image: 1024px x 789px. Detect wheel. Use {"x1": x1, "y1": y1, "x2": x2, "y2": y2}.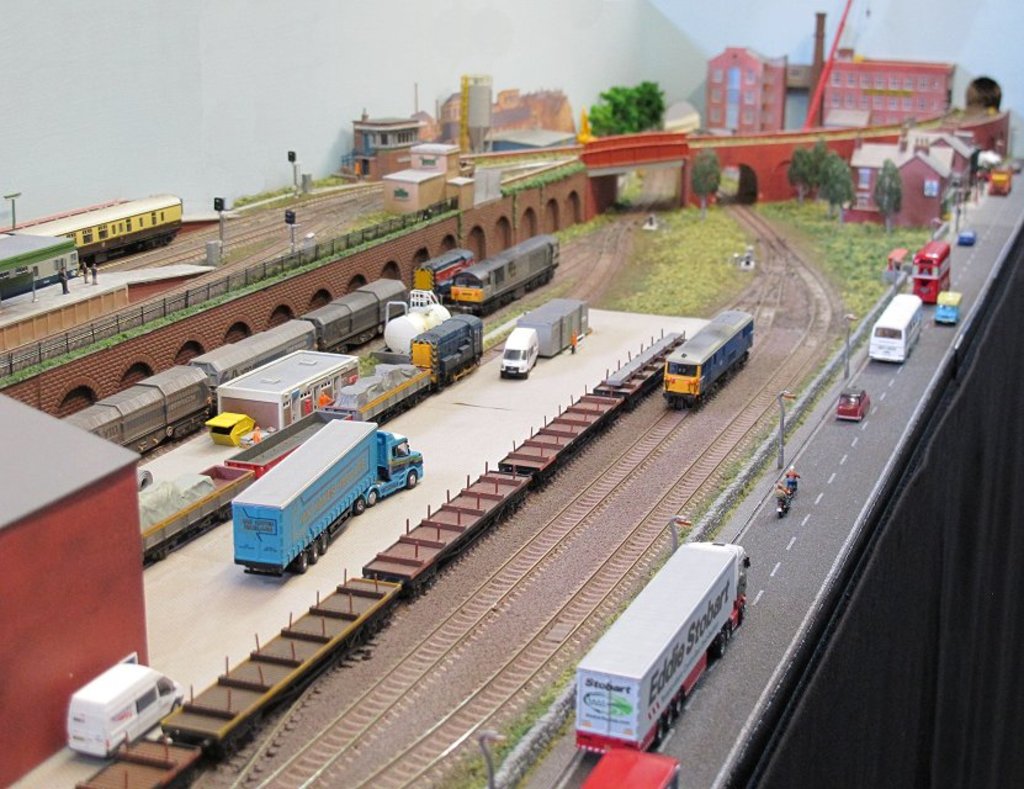
{"x1": 667, "y1": 706, "x2": 674, "y2": 730}.
